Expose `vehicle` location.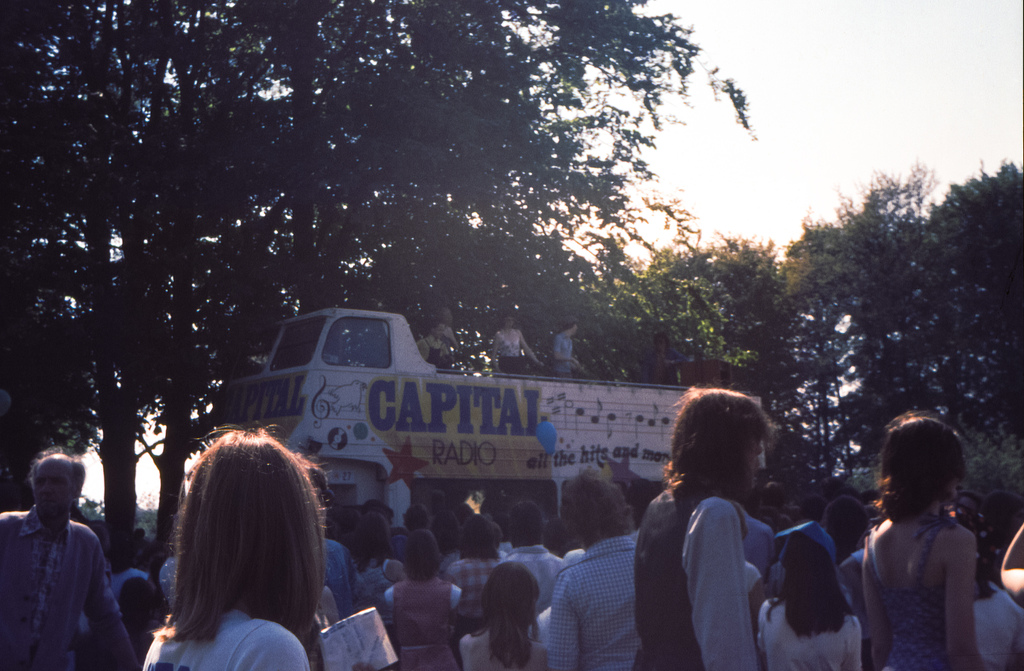
Exposed at [x1=236, y1=318, x2=693, y2=560].
